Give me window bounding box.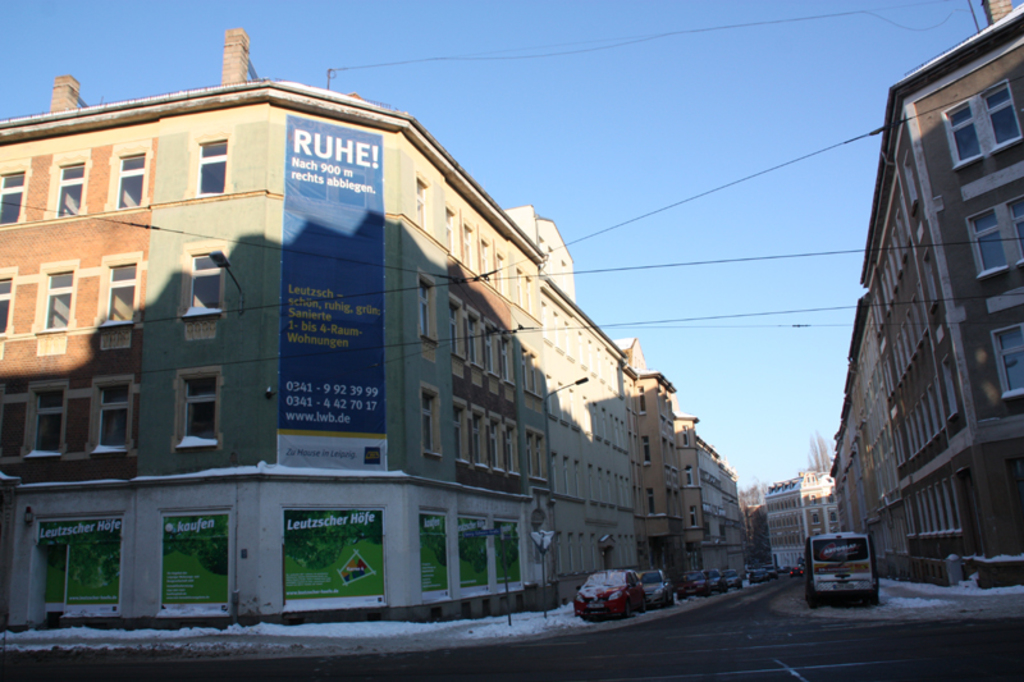
bbox=(934, 84, 1021, 170).
